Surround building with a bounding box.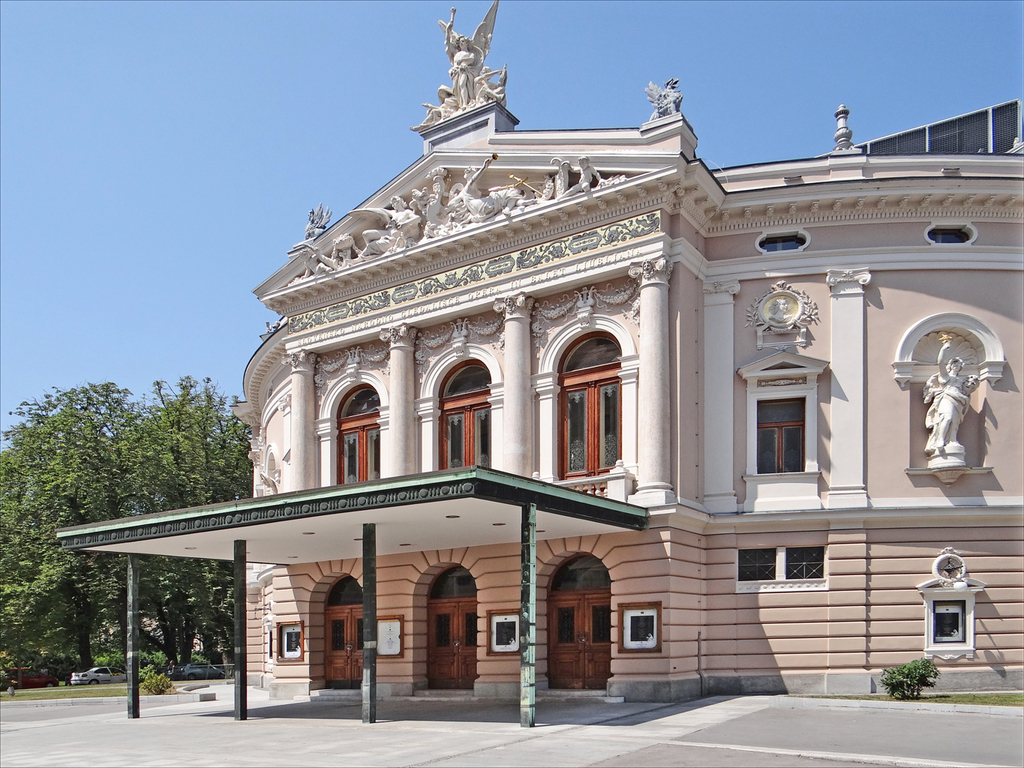
x1=53, y1=0, x2=1023, y2=704.
